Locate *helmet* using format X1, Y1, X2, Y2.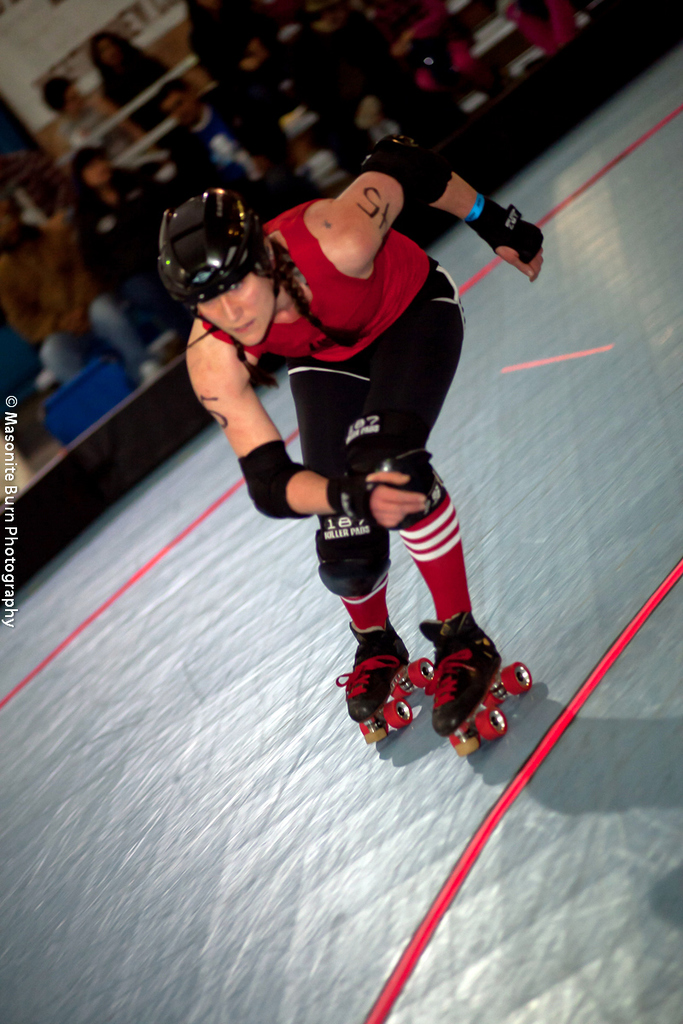
159, 178, 283, 331.
